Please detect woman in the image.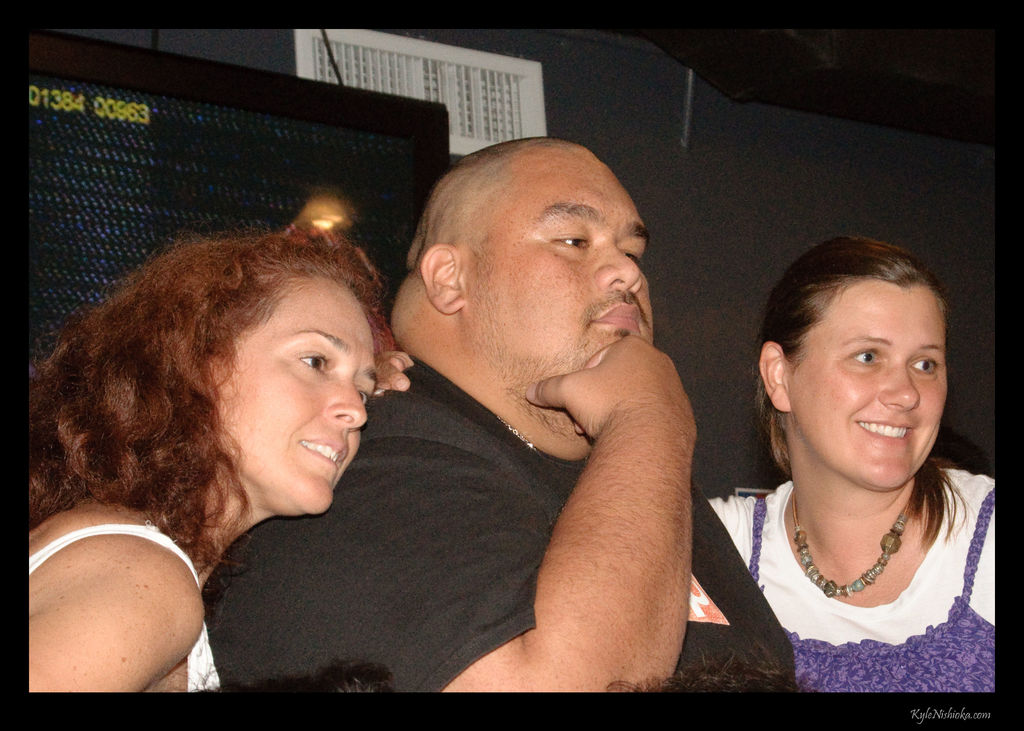
x1=687, y1=223, x2=998, y2=697.
